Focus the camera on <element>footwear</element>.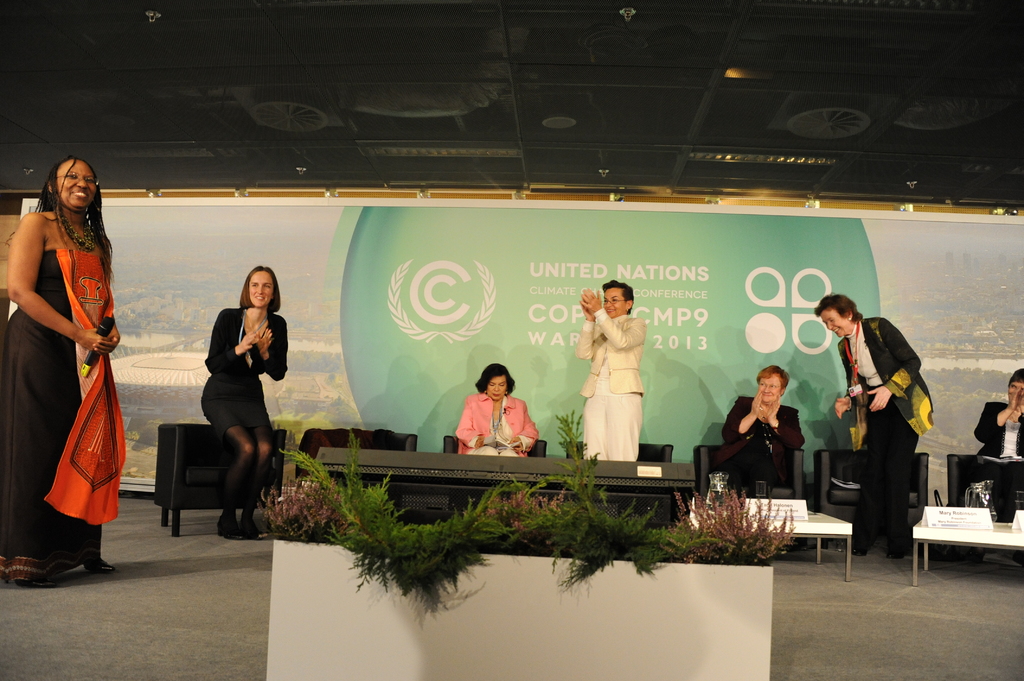
Focus region: 240:499:269:541.
